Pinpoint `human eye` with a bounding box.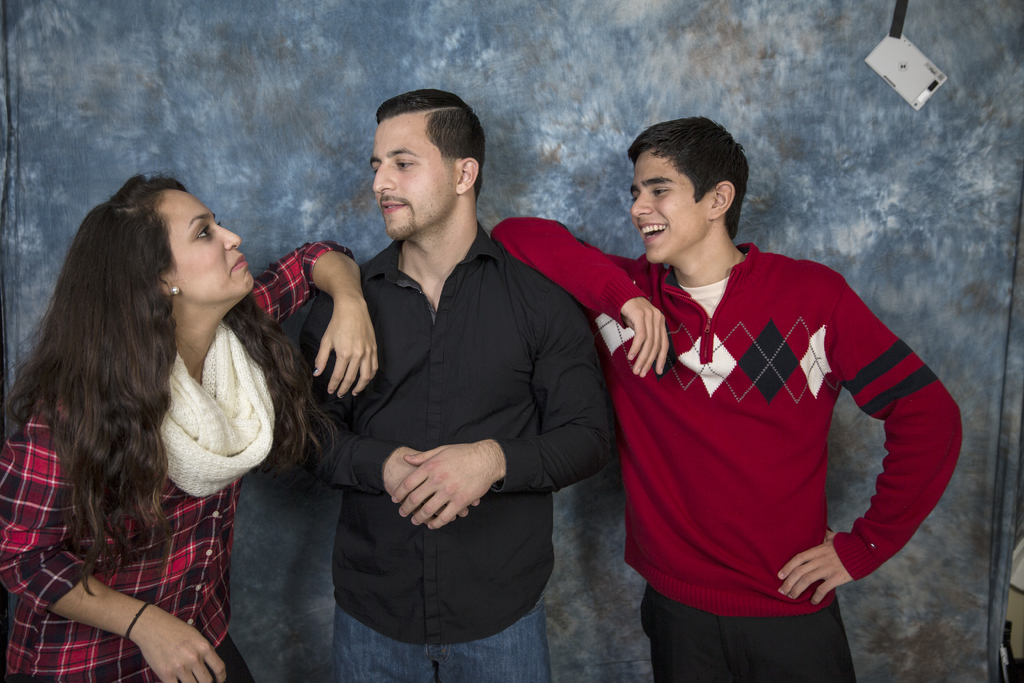
region(649, 185, 670, 197).
